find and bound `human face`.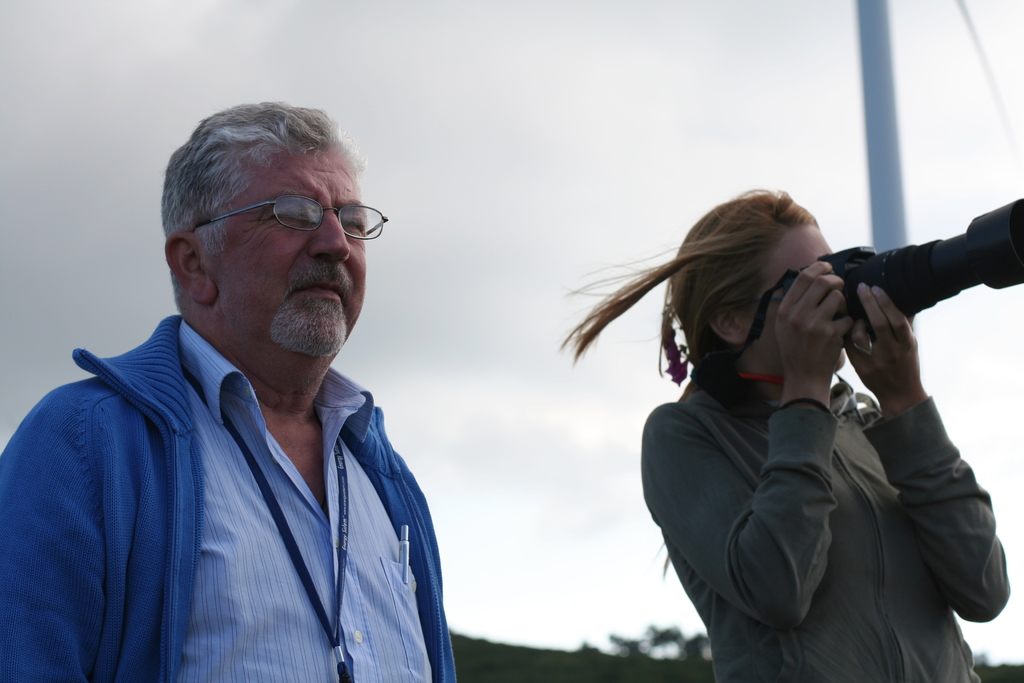
Bound: bbox=[205, 143, 367, 347].
